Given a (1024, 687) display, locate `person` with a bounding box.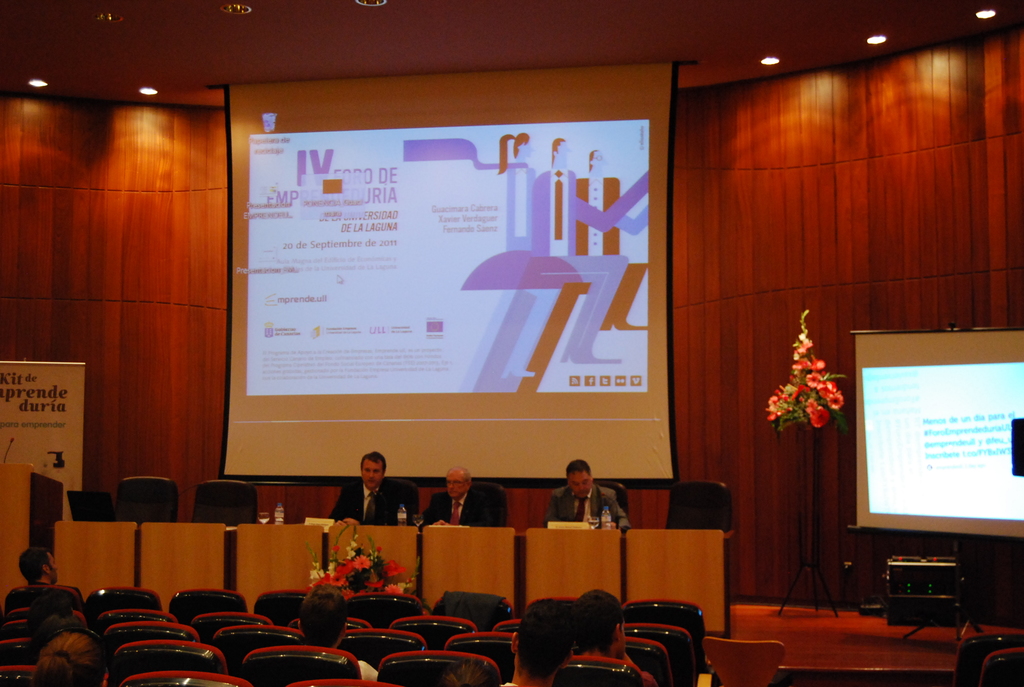
Located: <bbox>12, 548, 83, 610</bbox>.
